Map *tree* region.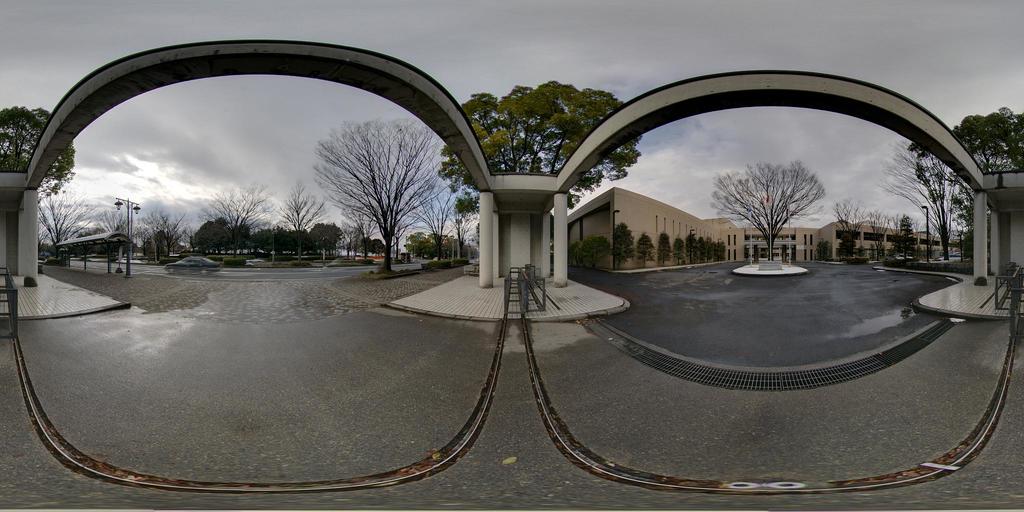
Mapped to [x1=410, y1=188, x2=454, y2=258].
